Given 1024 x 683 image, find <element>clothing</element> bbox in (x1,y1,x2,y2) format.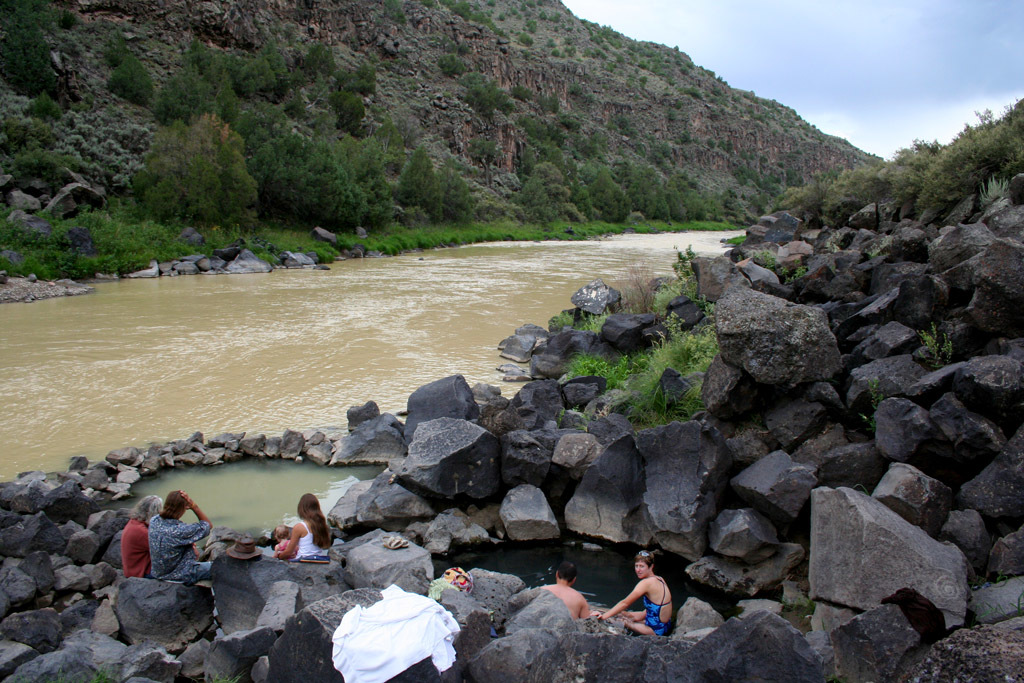
(639,576,671,638).
